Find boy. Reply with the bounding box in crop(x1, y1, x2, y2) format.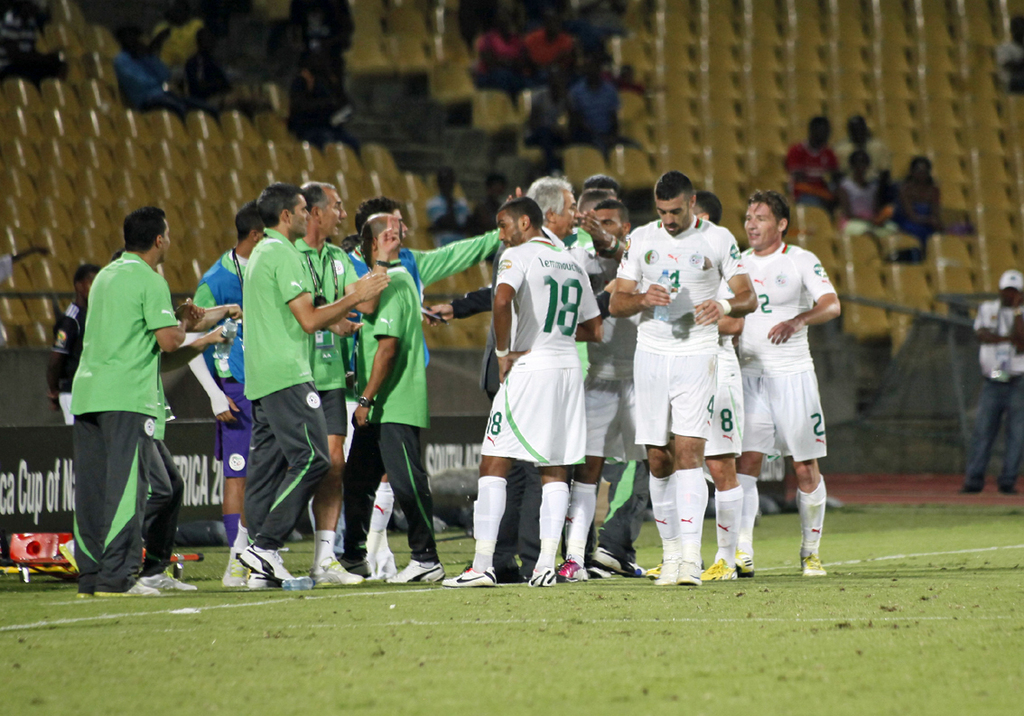
crop(714, 180, 861, 585).
